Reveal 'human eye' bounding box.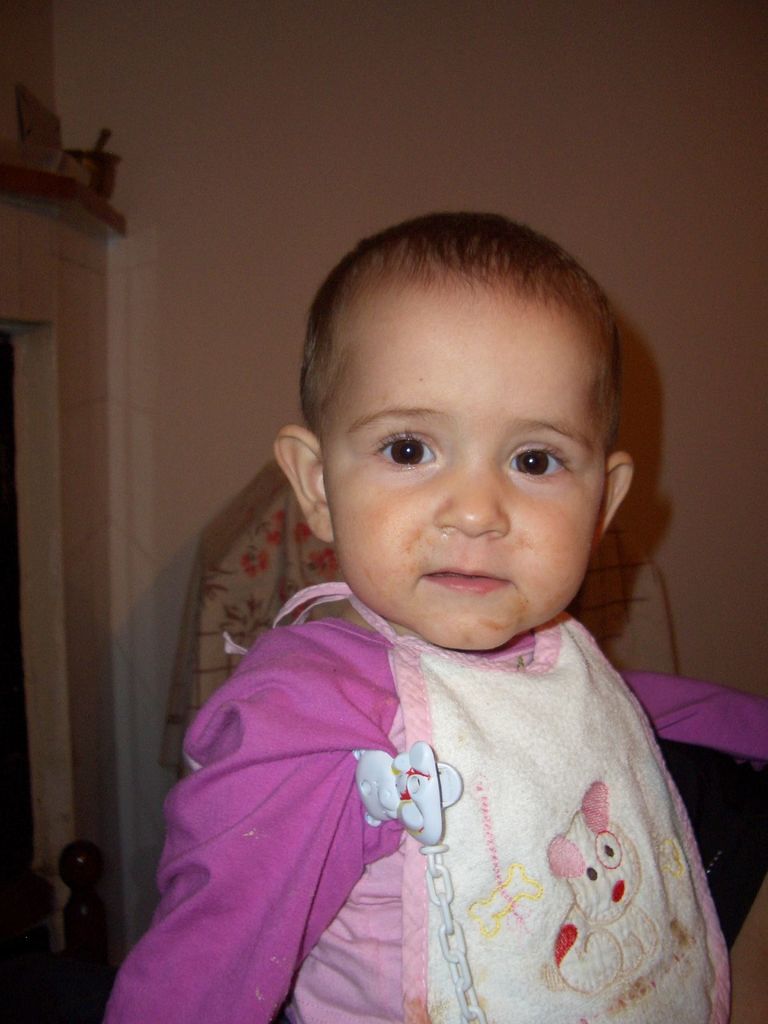
Revealed: detection(366, 426, 441, 475).
